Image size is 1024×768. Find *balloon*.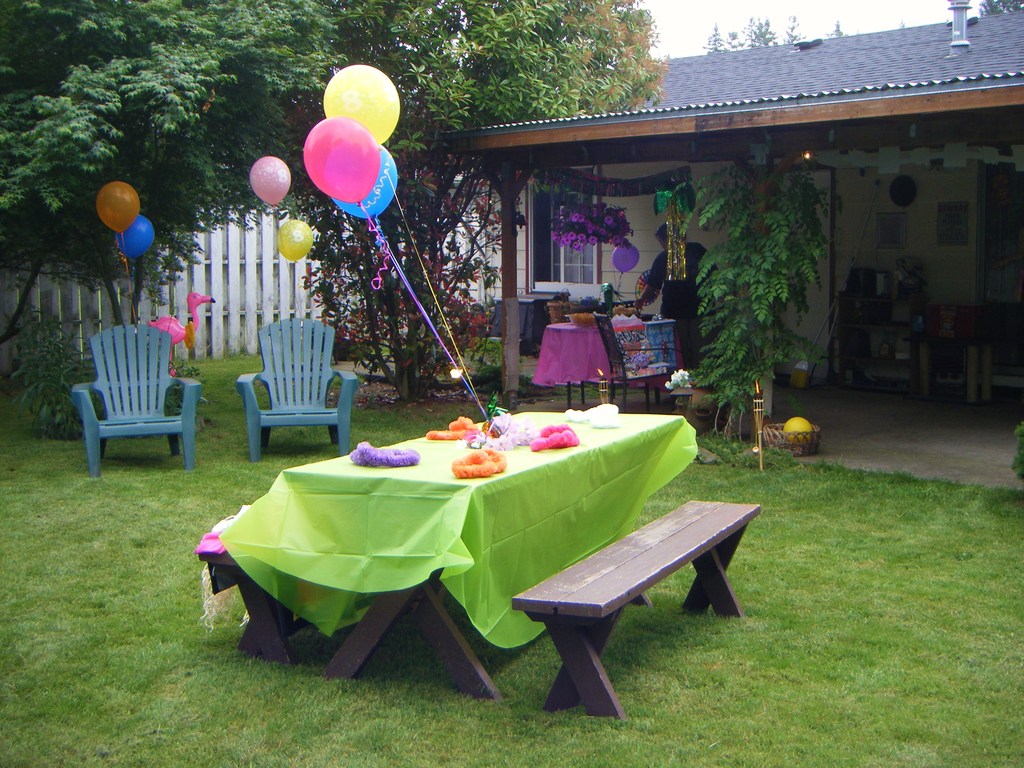
bbox=[328, 146, 399, 219].
